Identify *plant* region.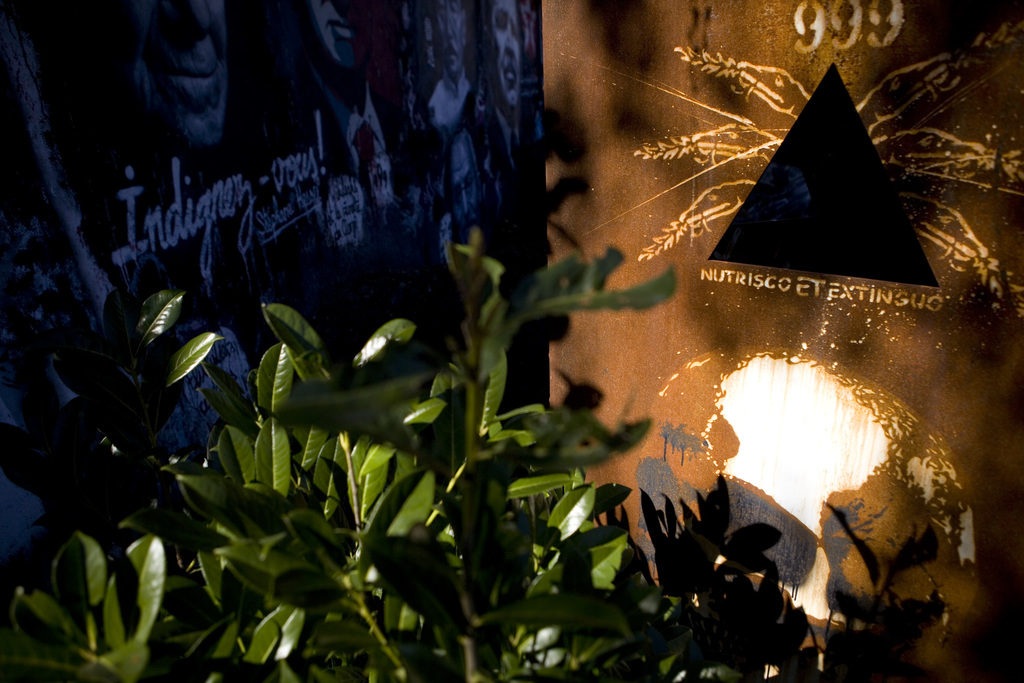
Region: bbox=[0, 229, 749, 682].
